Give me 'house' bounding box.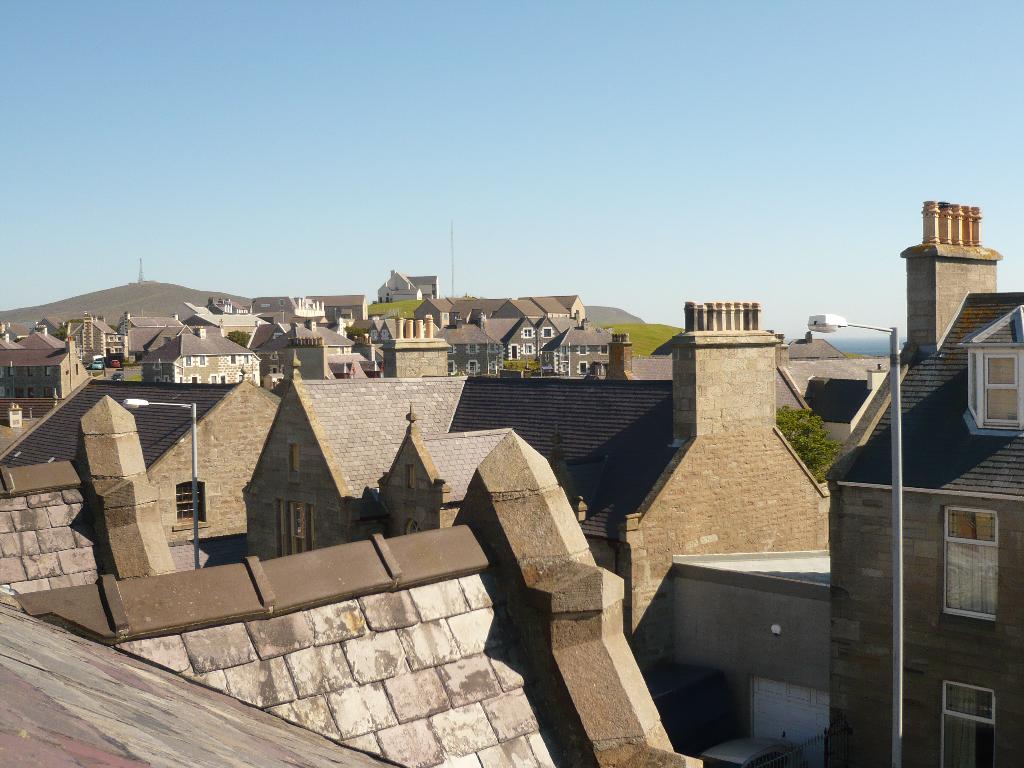
l=785, t=196, r=1023, b=537.
